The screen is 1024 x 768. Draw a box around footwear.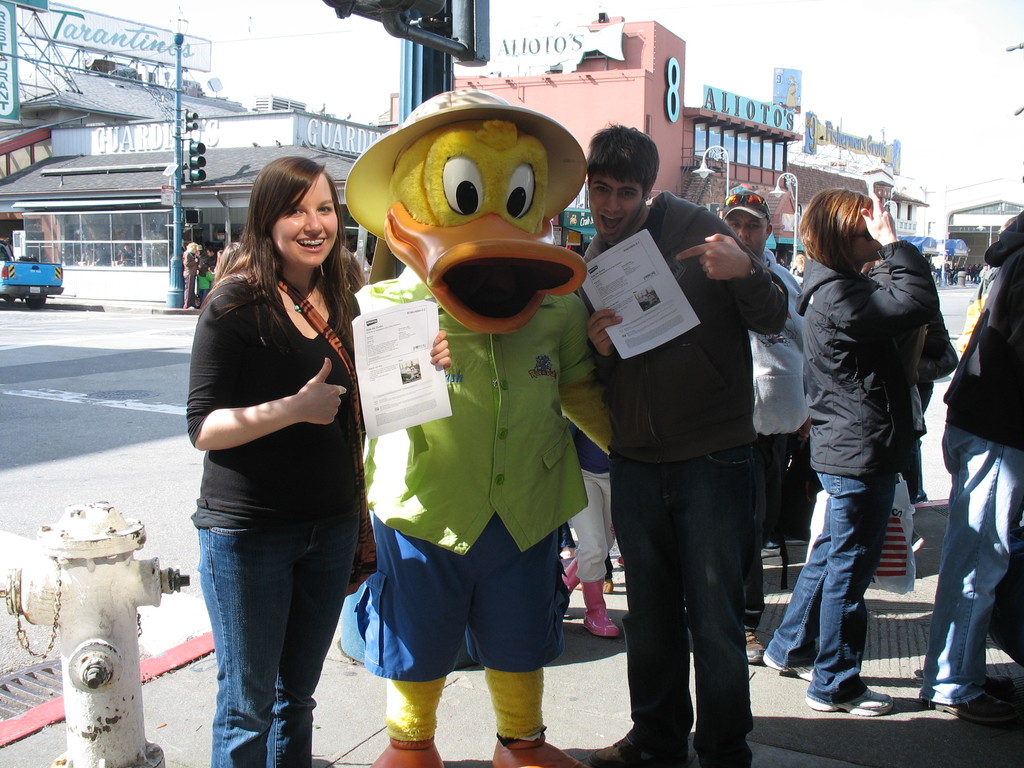
BBox(601, 577, 612, 595).
